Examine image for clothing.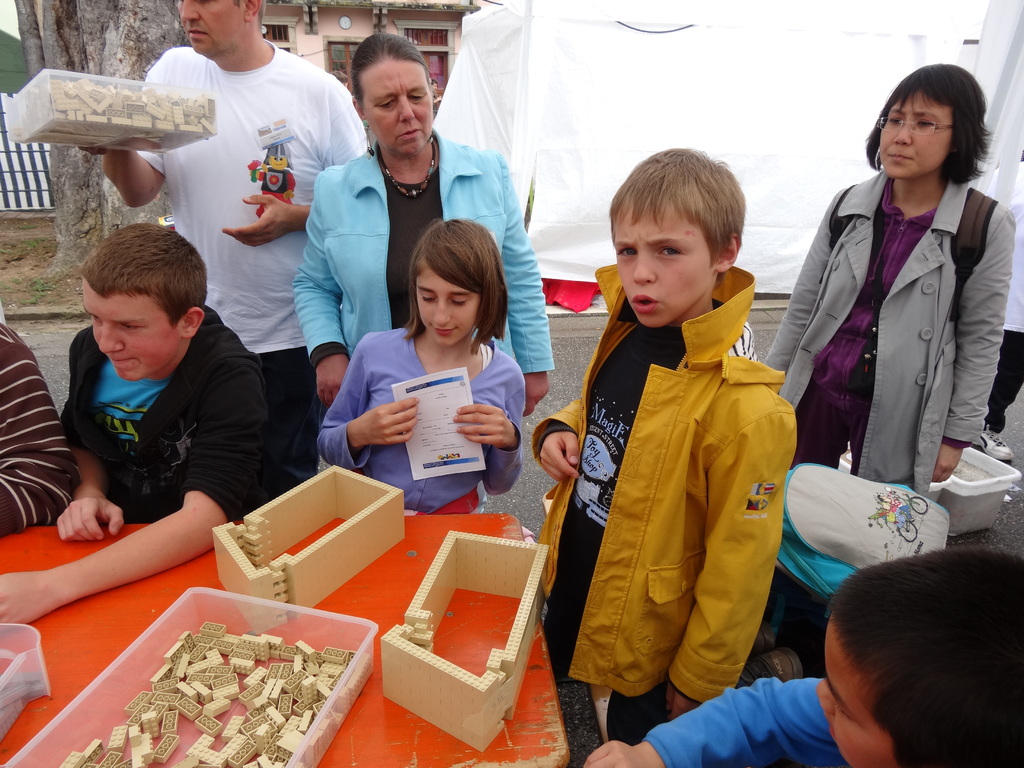
Examination result: {"left": 538, "top": 249, "right": 806, "bottom": 736}.
